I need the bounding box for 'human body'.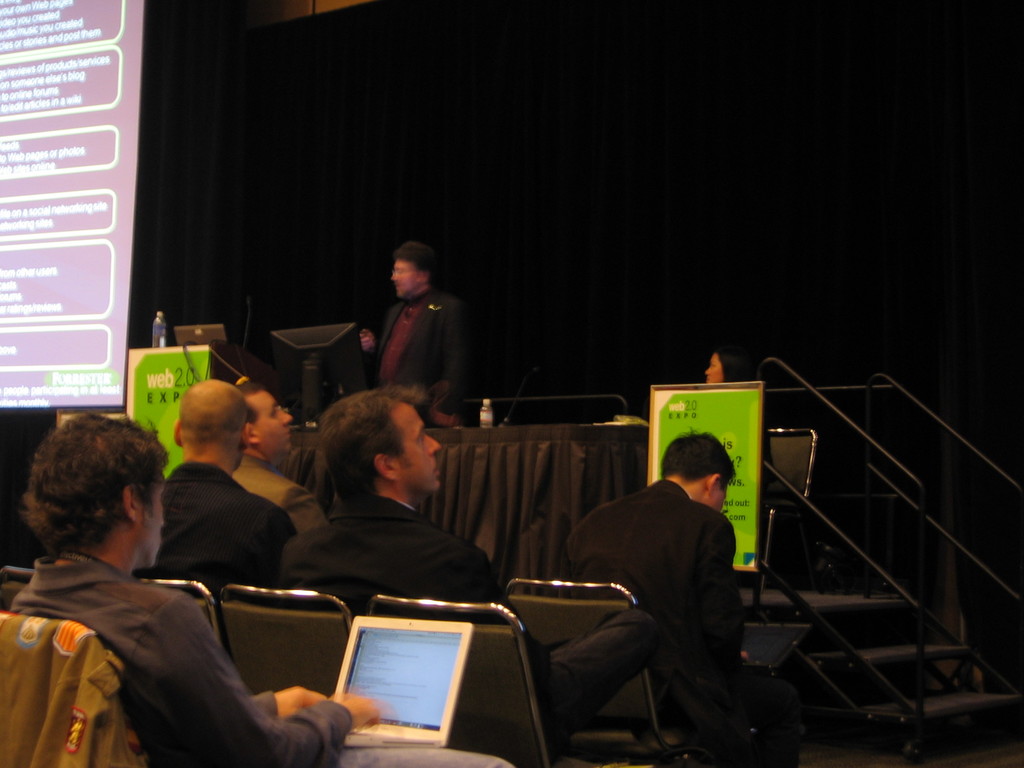
Here it is: Rect(8, 409, 521, 767).
